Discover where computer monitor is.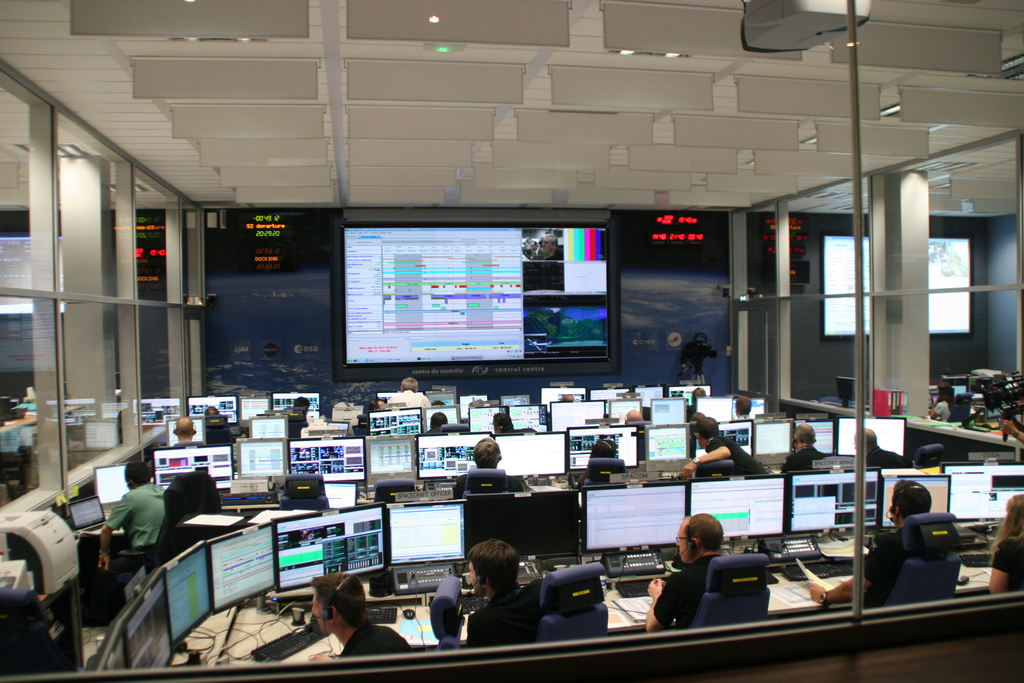
Discovered at bbox(420, 400, 464, 433).
